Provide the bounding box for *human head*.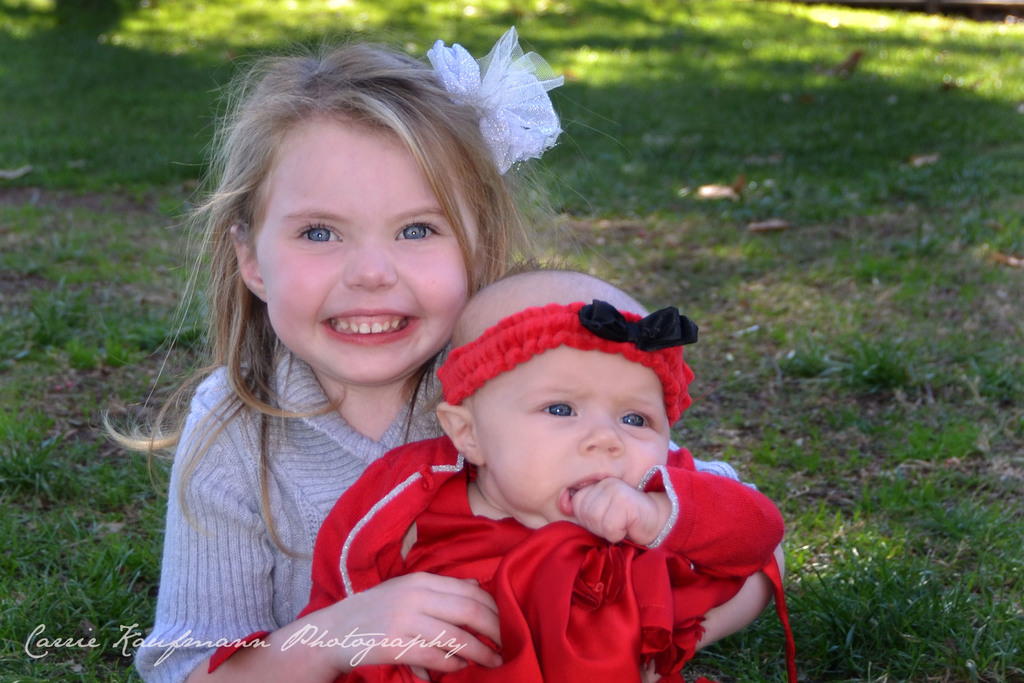
Rect(163, 29, 630, 391).
